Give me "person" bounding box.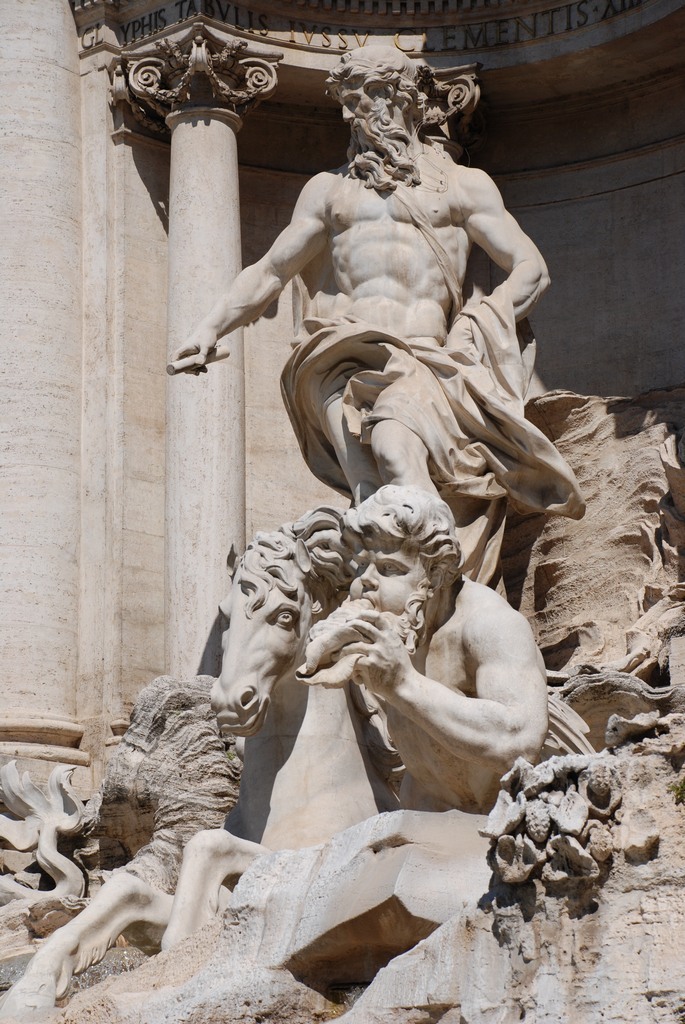
[183,64,562,589].
